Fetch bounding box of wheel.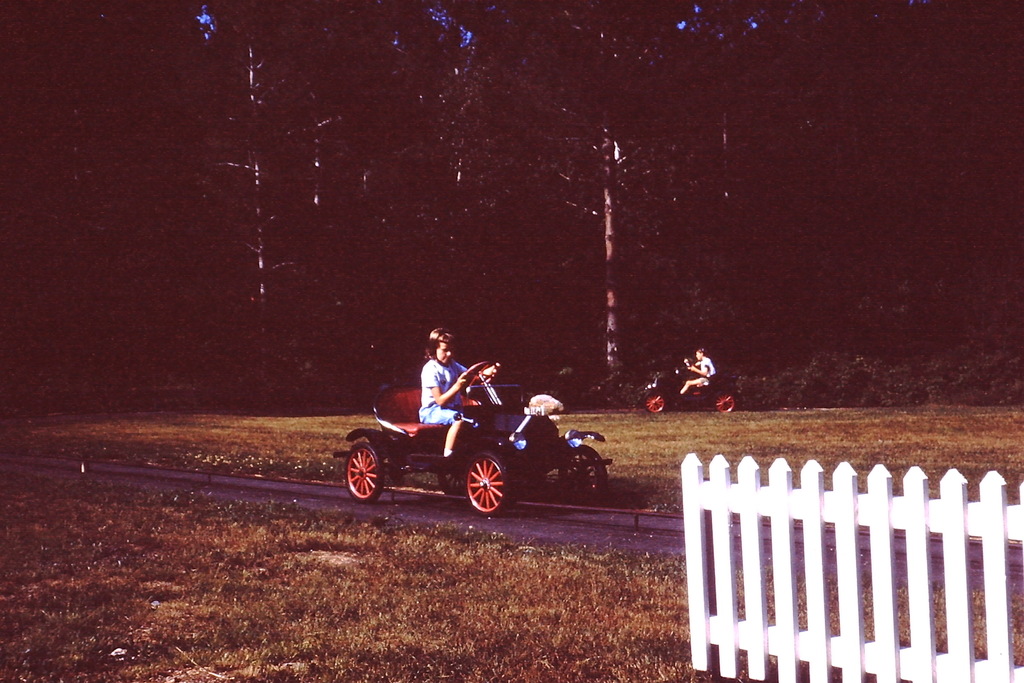
Bbox: 346, 446, 385, 502.
